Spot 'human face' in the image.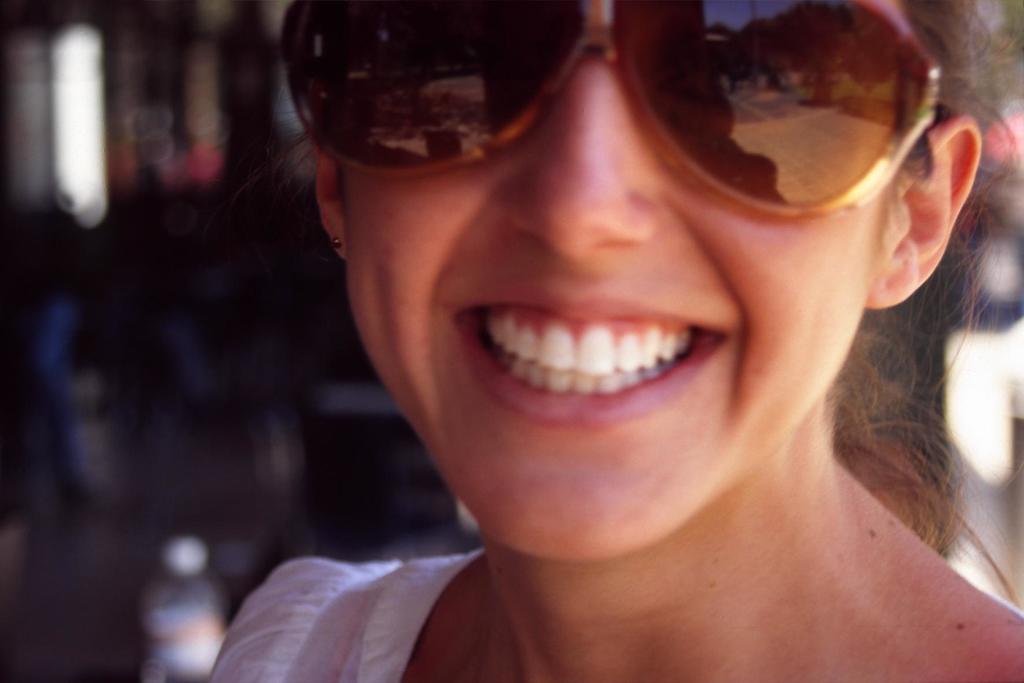
'human face' found at 335 4 900 567.
